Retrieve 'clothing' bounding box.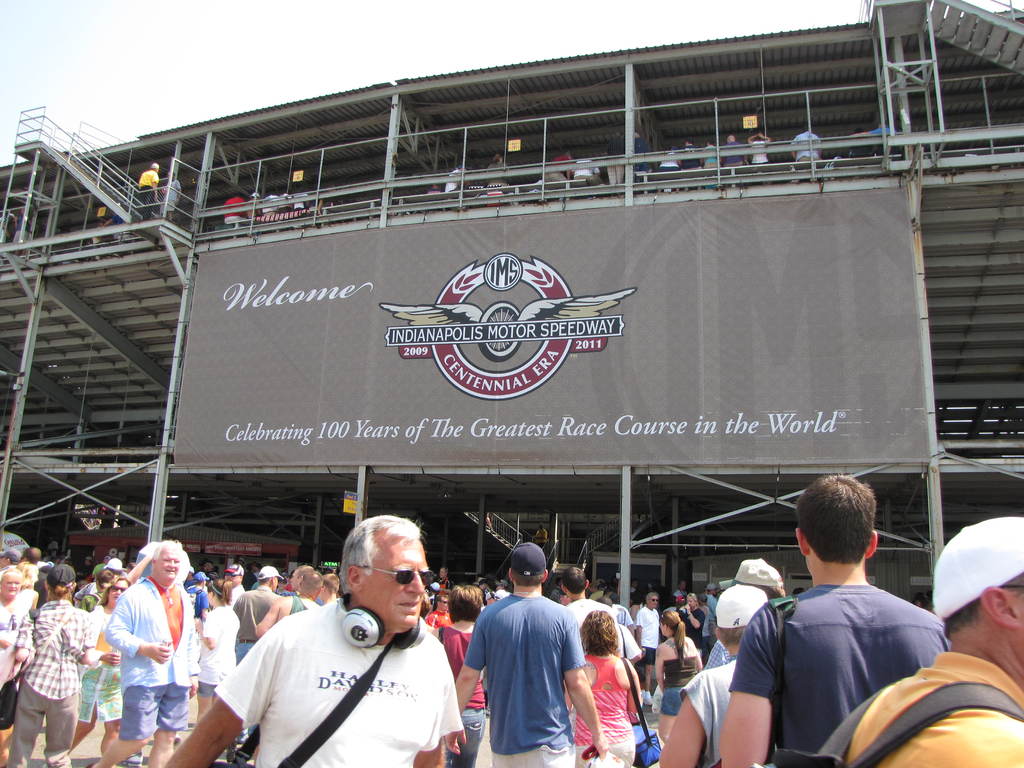
Bounding box: <bbox>424, 189, 442, 193</bbox>.
